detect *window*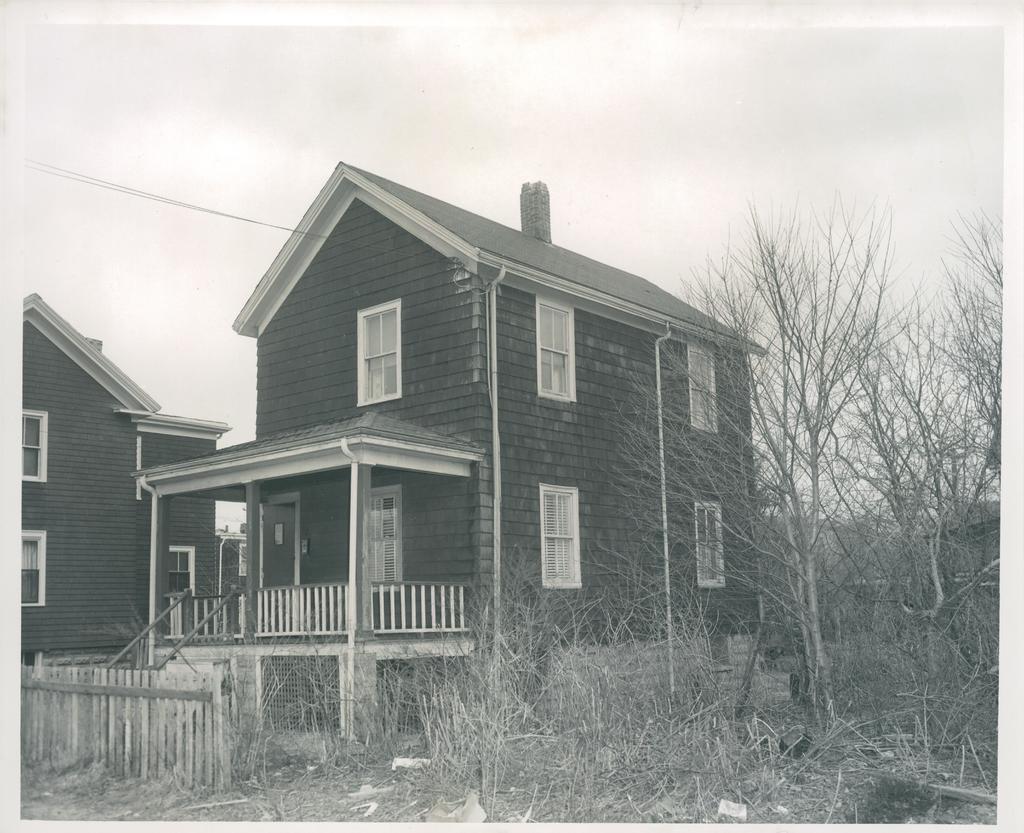
box(690, 502, 732, 608)
